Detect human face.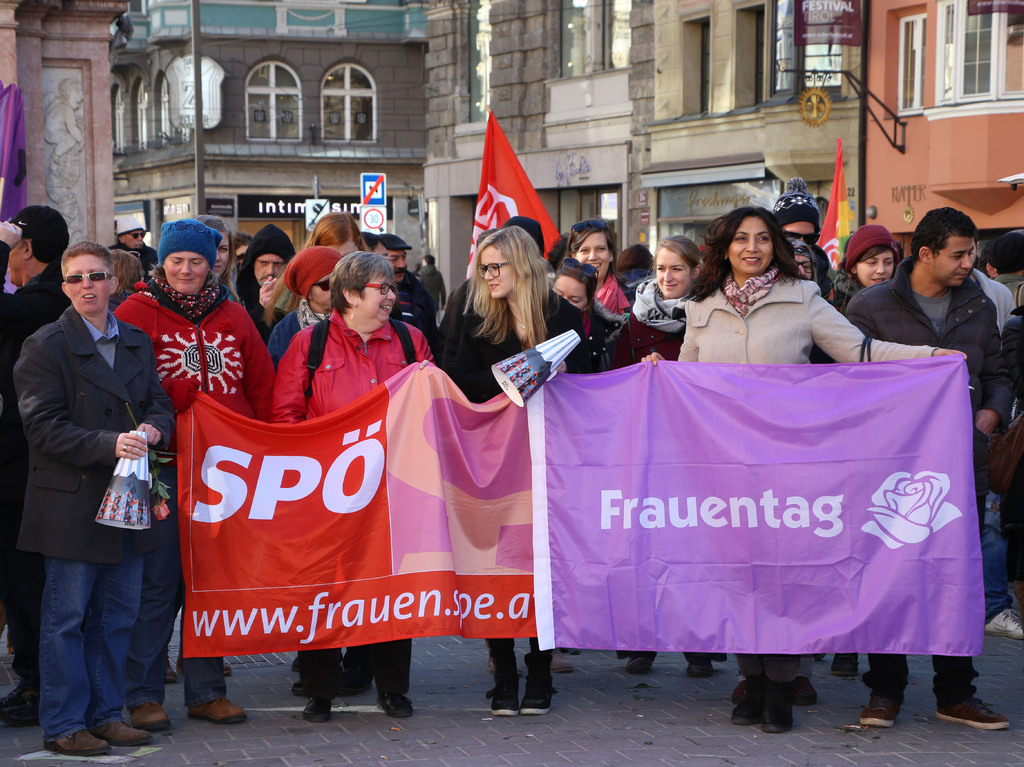
Detected at box(214, 235, 230, 276).
